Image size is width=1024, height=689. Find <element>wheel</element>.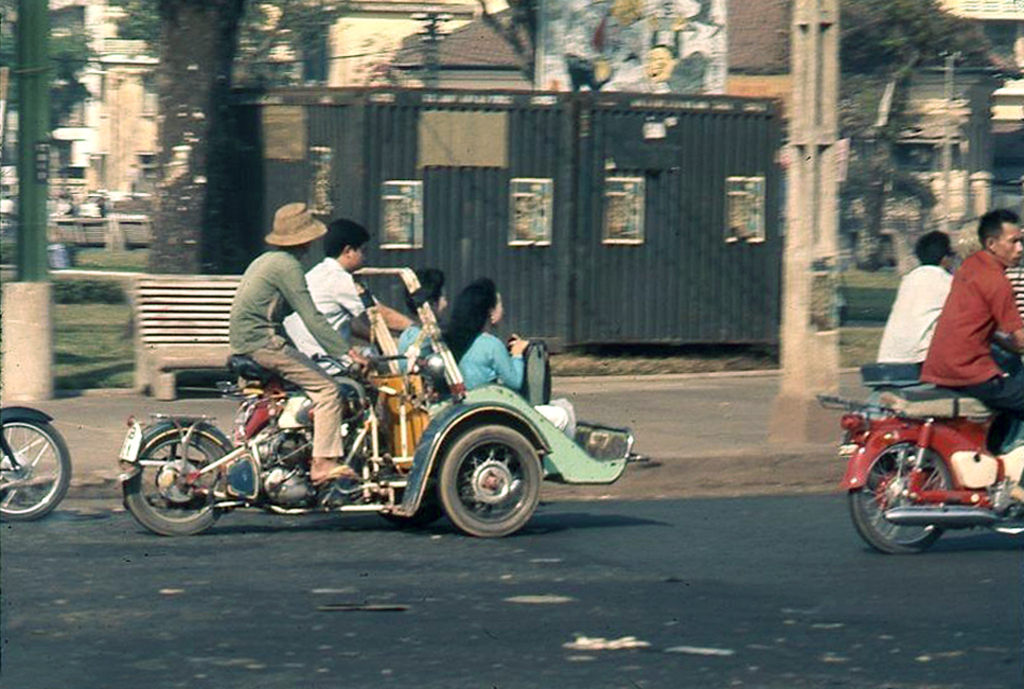
851 445 953 552.
